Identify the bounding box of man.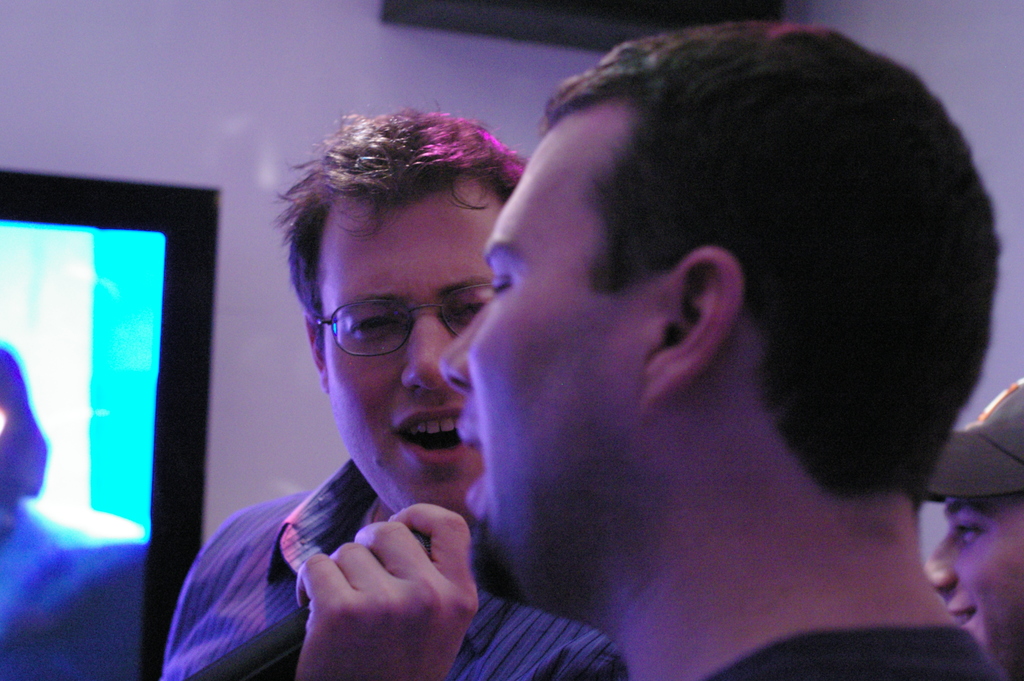
region(353, 9, 1023, 678).
